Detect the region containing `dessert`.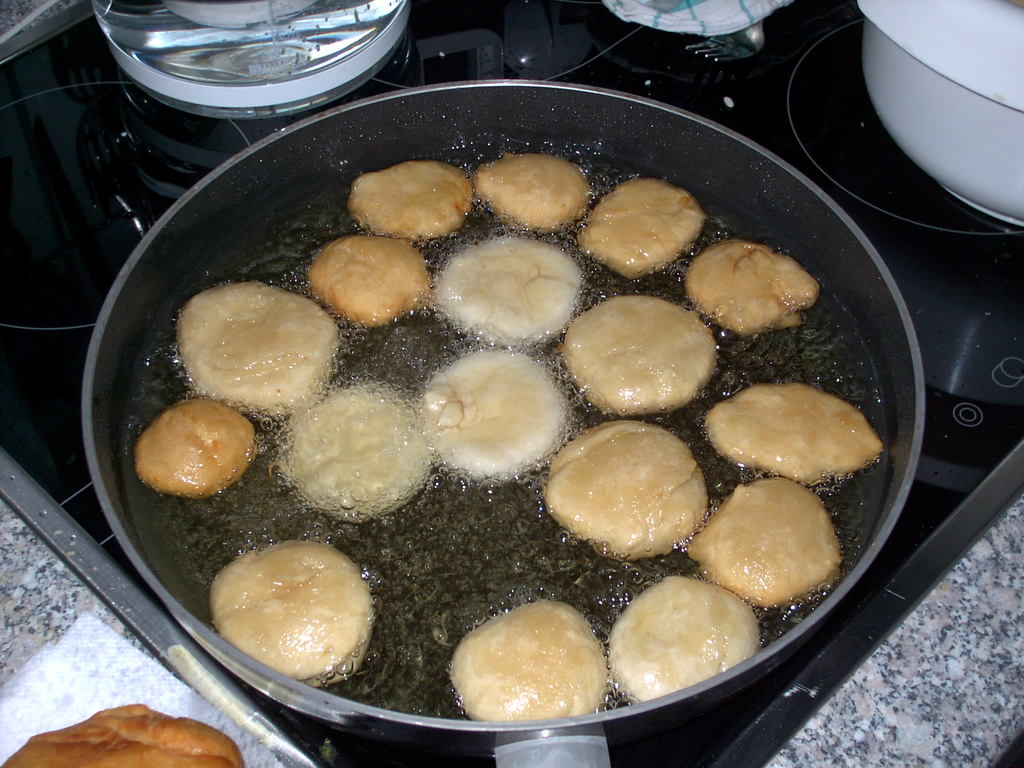
[268, 376, 426, 524].
